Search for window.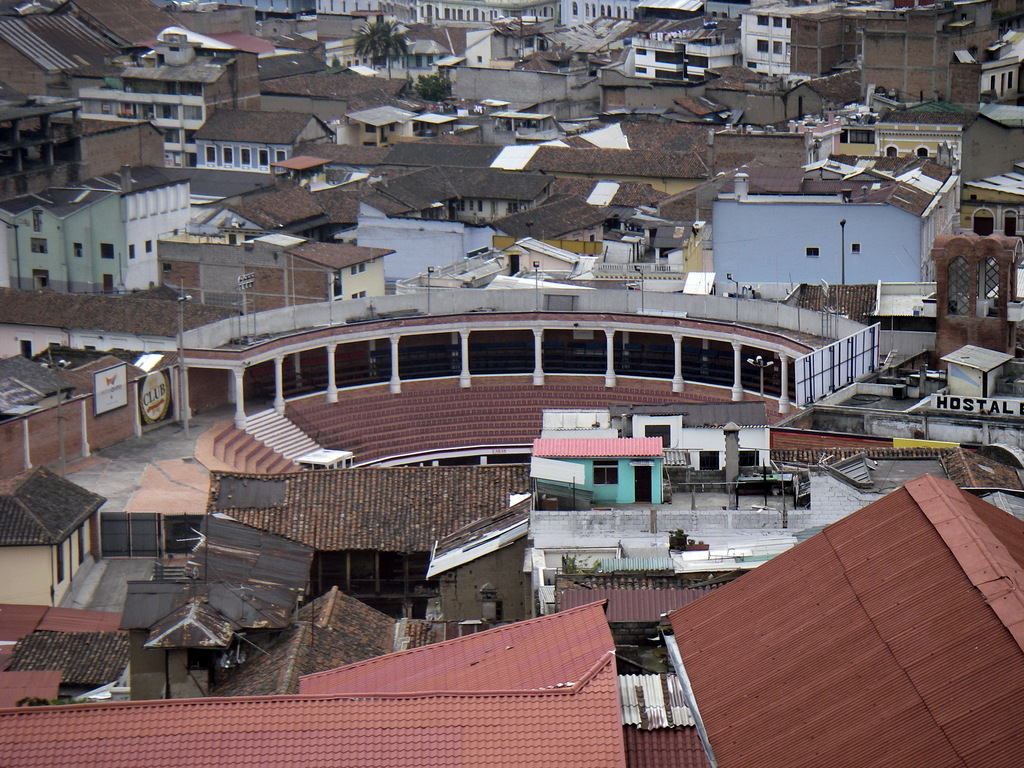
Found at 33/238/50/257.
